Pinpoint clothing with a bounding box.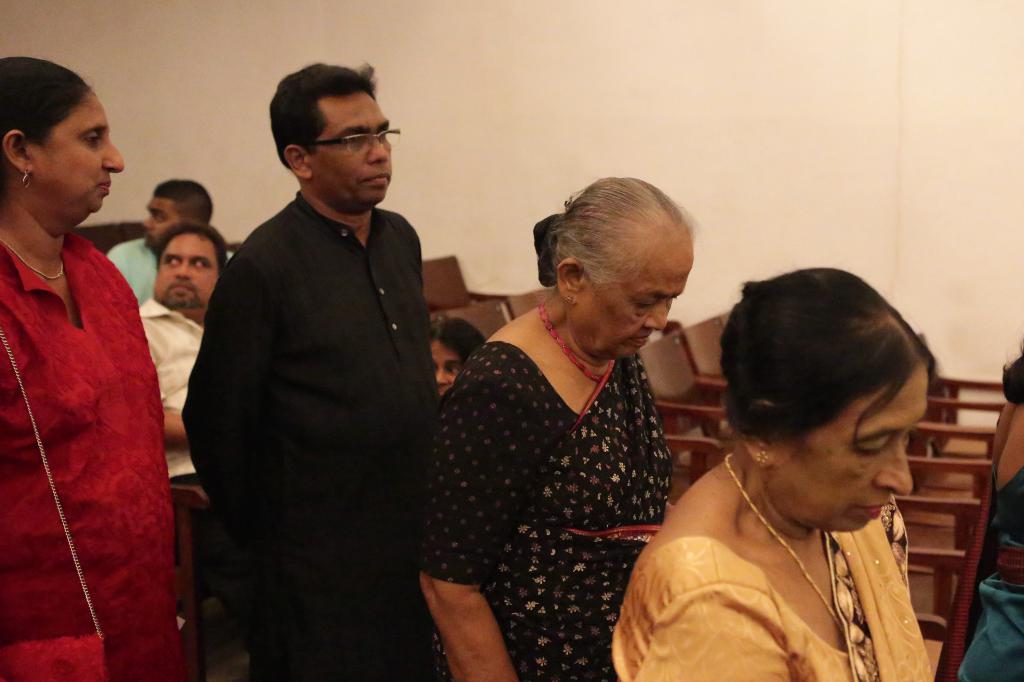
425,334,676,678.
